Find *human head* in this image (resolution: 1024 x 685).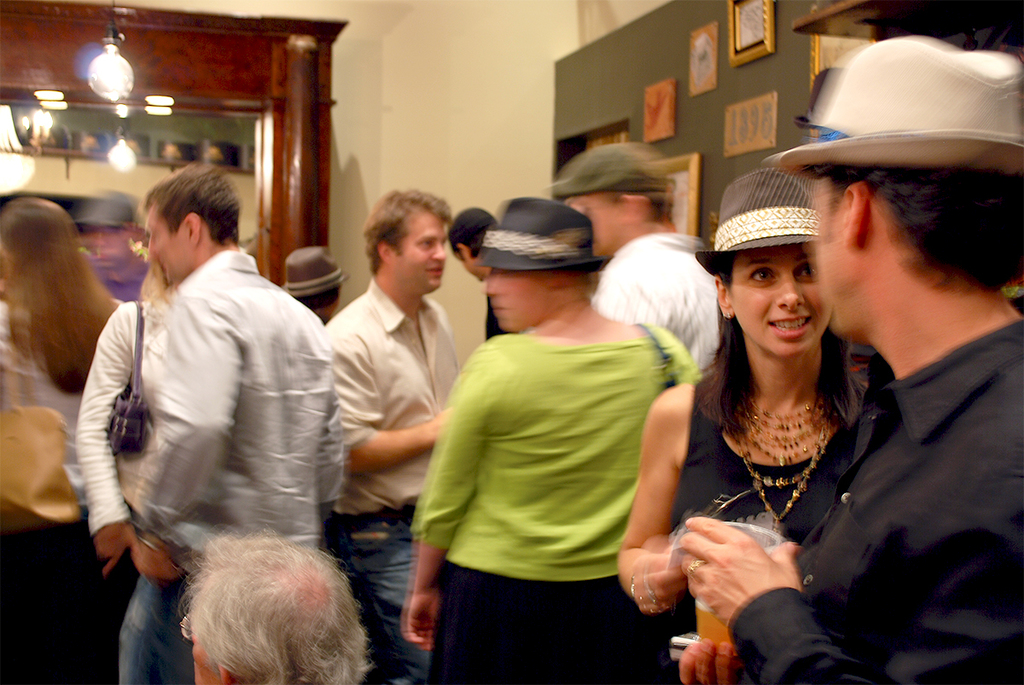
[549,136,678,258].
